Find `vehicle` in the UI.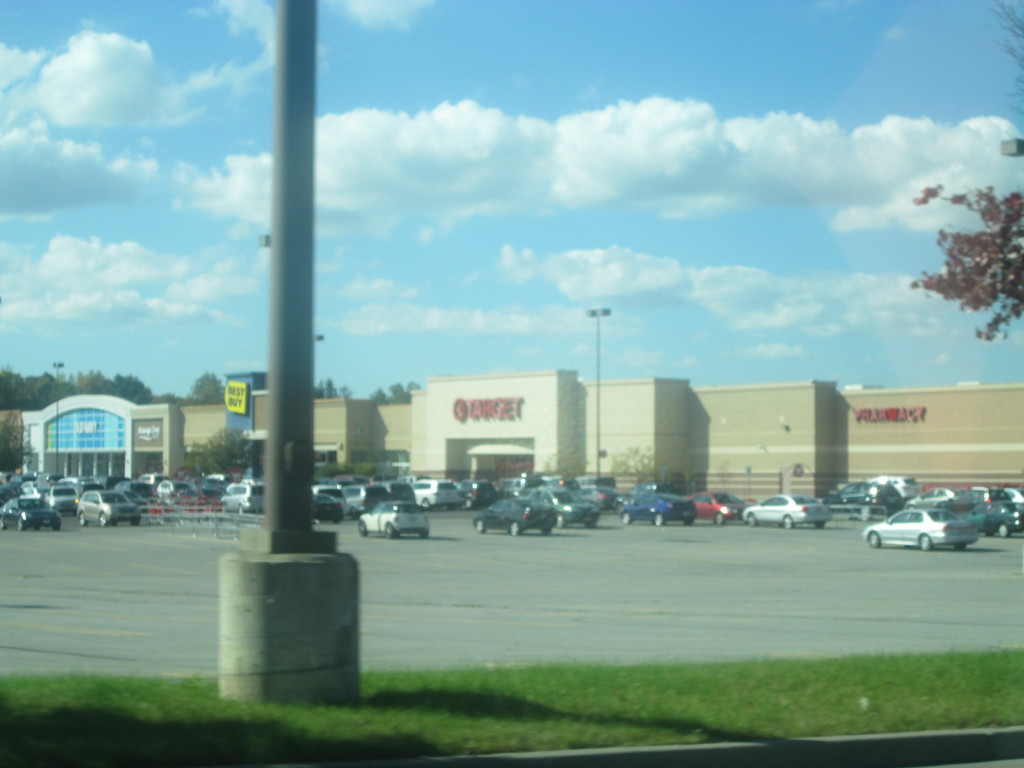
UI element at [863, 499, 993, 561].
